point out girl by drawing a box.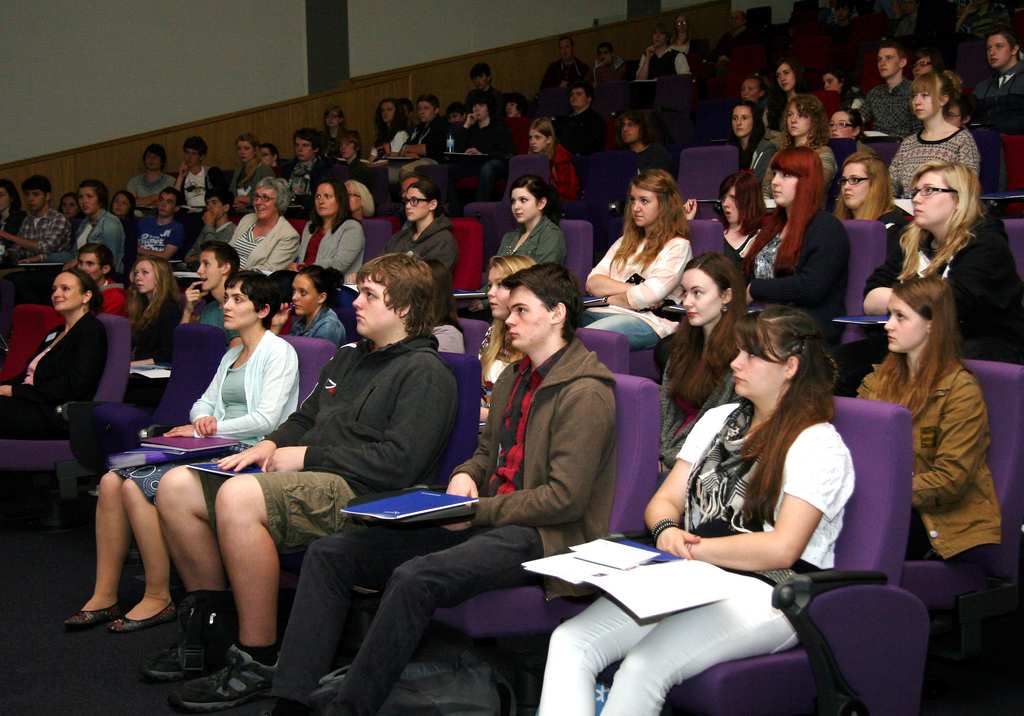
[56, 264, 300, 635].
